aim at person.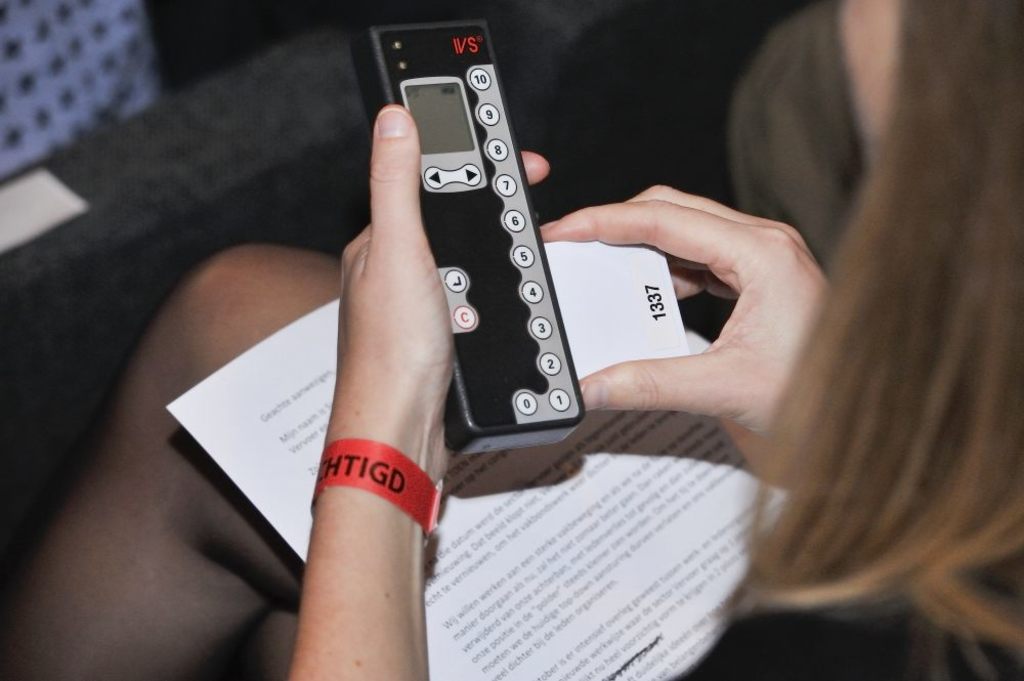
Aimed at <bbox>2, 0, 1023, 680</bbox>.
